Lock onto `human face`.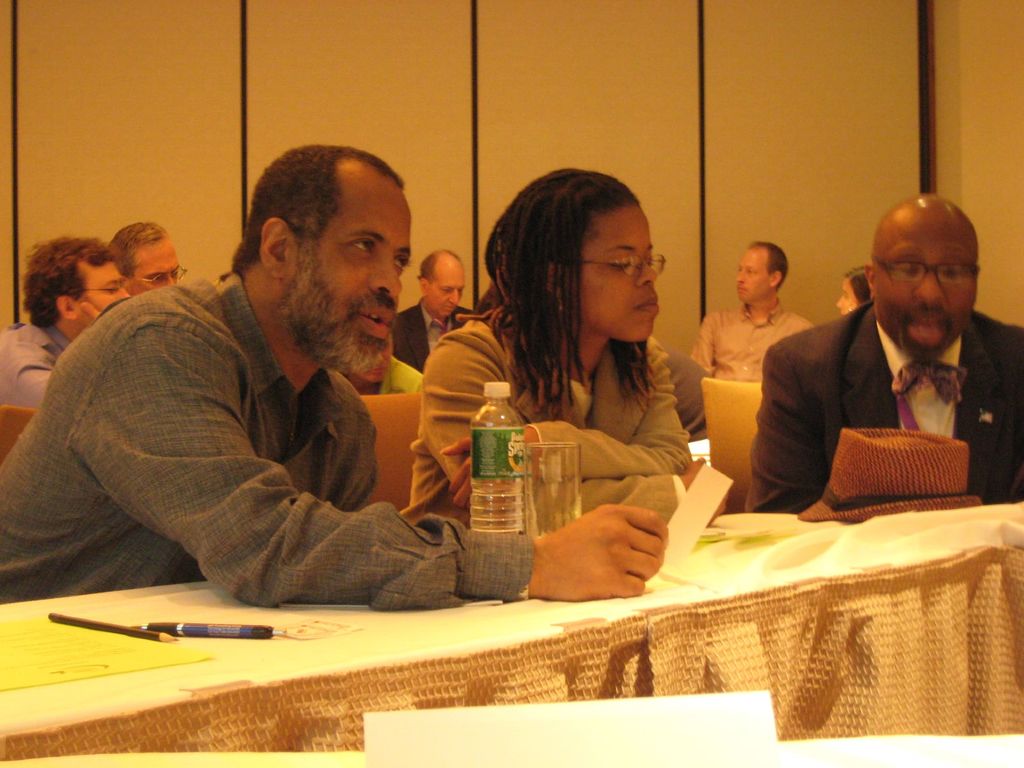
Locked: BBox(288, 177, 412, 371).
